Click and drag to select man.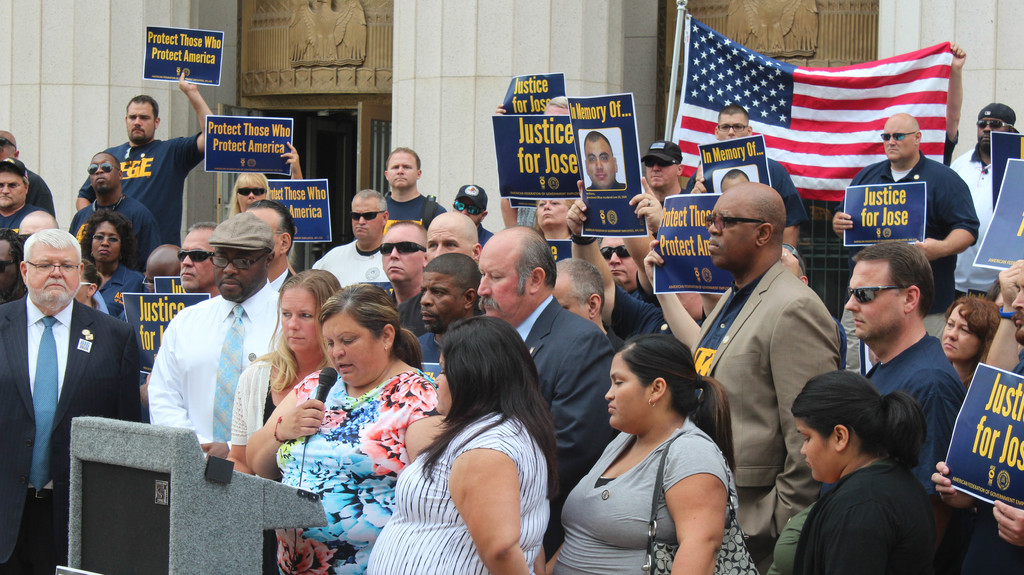
Selection: [829,109,980,344].
